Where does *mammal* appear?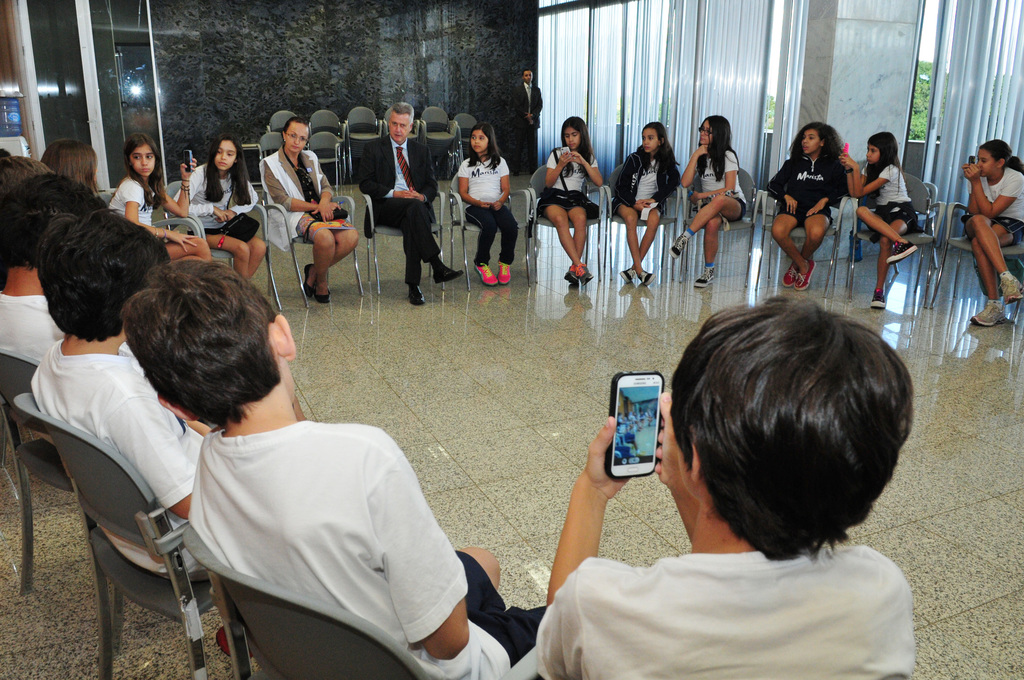
Appears at left=840, top=130, right=920, bottom=307.
